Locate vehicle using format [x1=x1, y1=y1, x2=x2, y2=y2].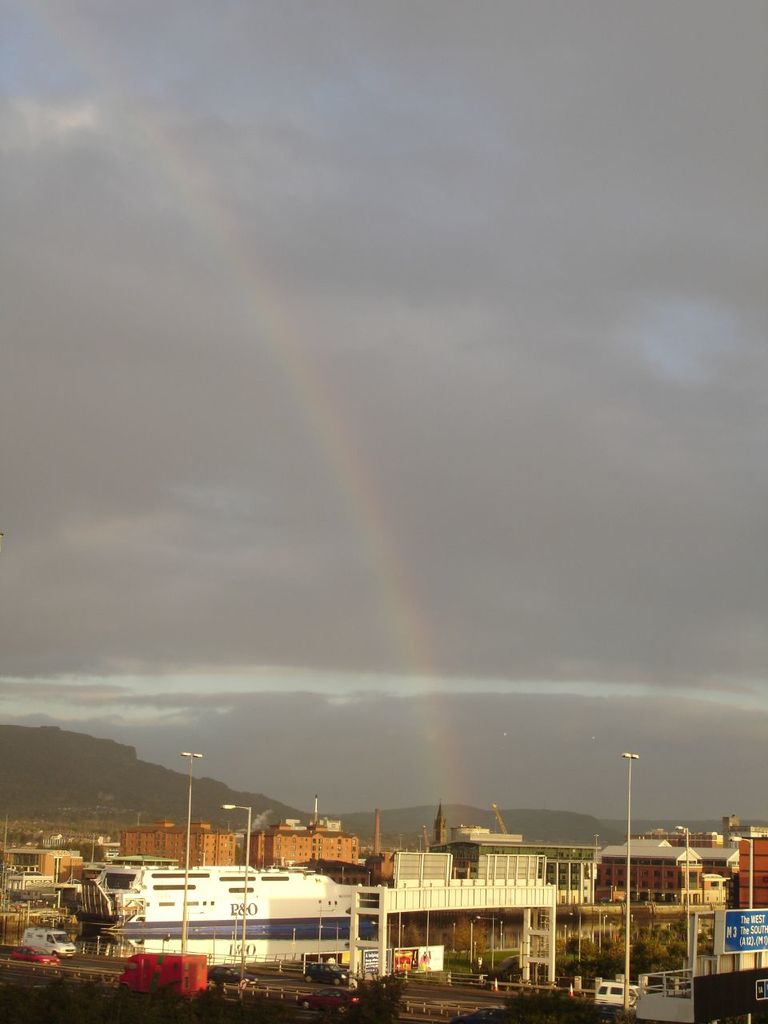
[x1=114, y1=861, x2=364, y2=927].
